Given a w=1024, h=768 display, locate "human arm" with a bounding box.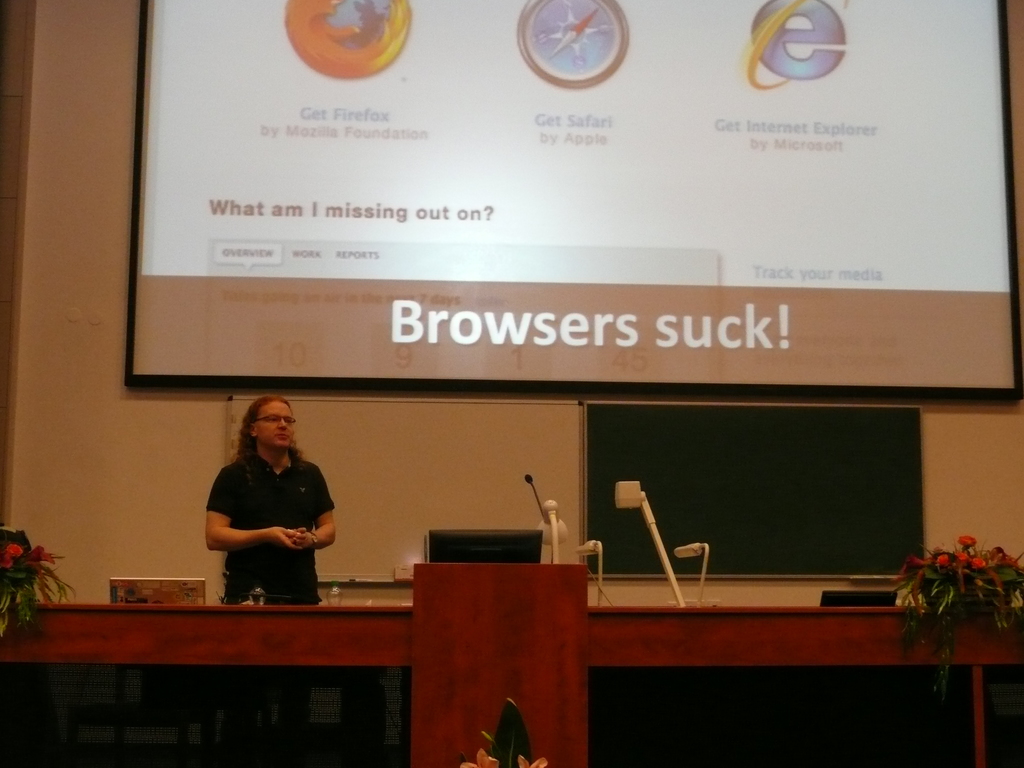
Located: [left=204, top=470, right=307, bottom=552].
